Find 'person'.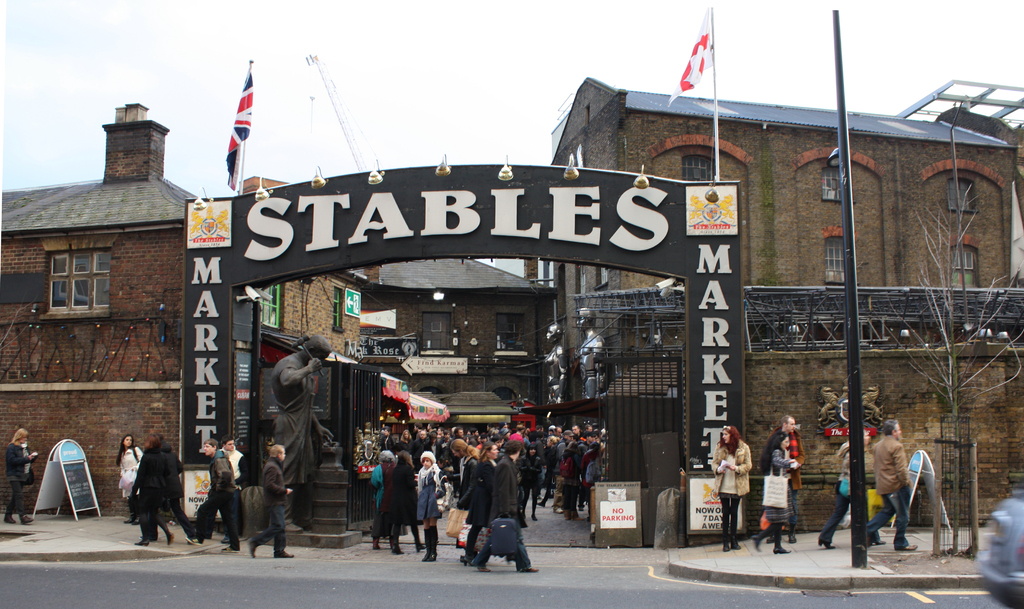
left=5, top=431, right=35, bottom=523.
